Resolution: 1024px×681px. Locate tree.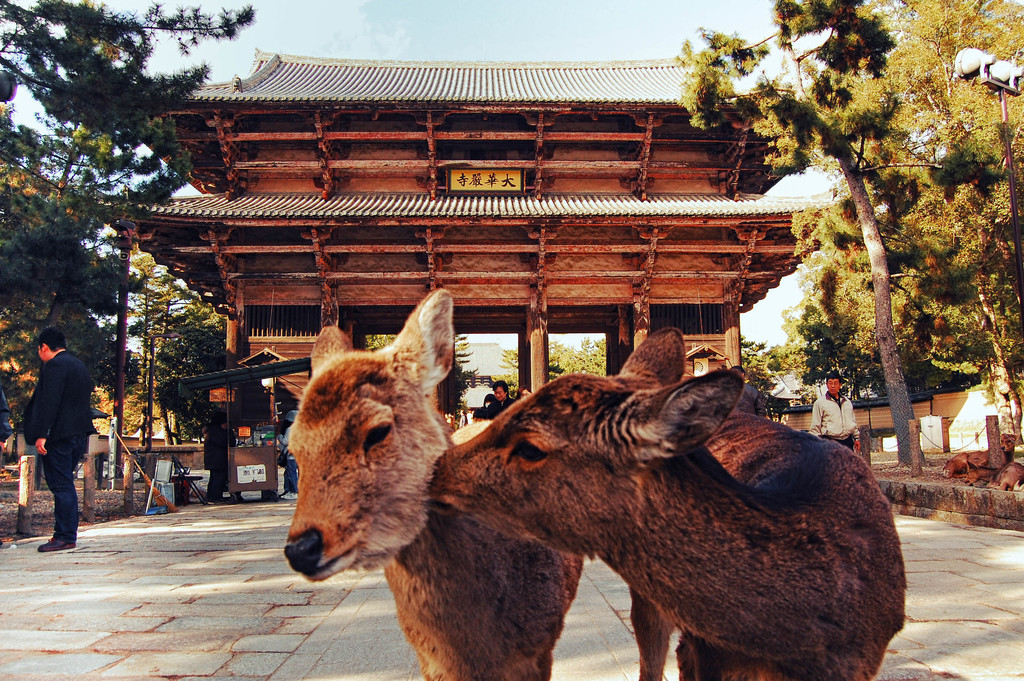
BBox(548, 338, 607, 391).
